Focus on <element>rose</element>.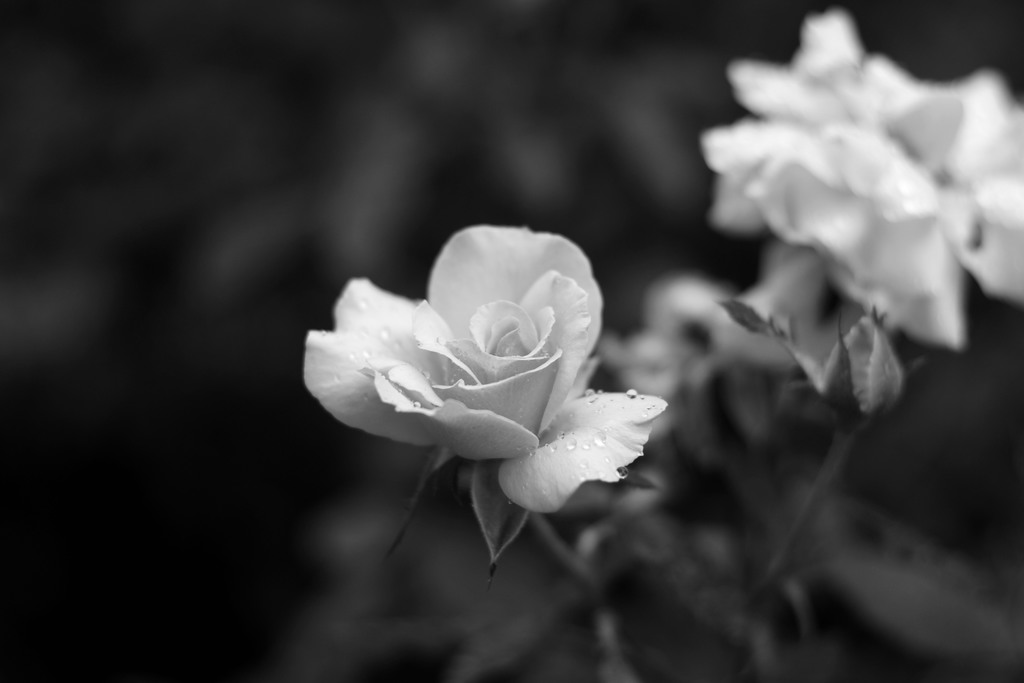
Focused at (left=693, top=10, right=1023, bottom=349).
